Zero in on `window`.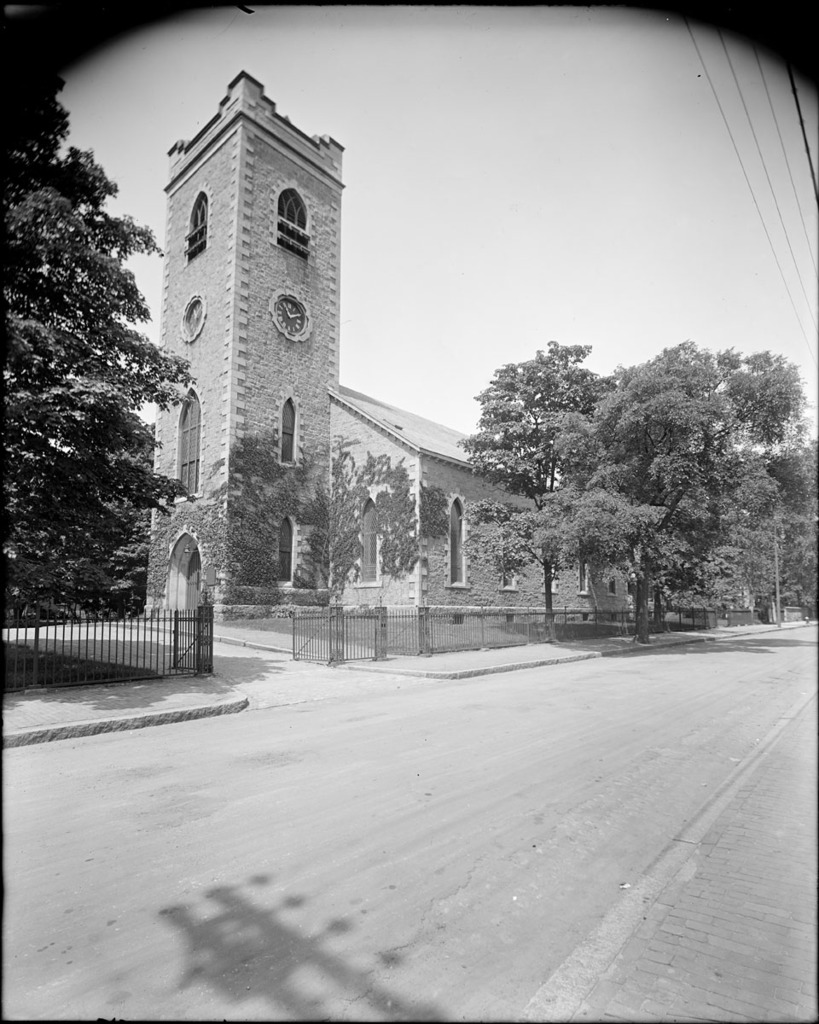
Zeroed in: (left=176, top=184, right=222, bottom=265).
